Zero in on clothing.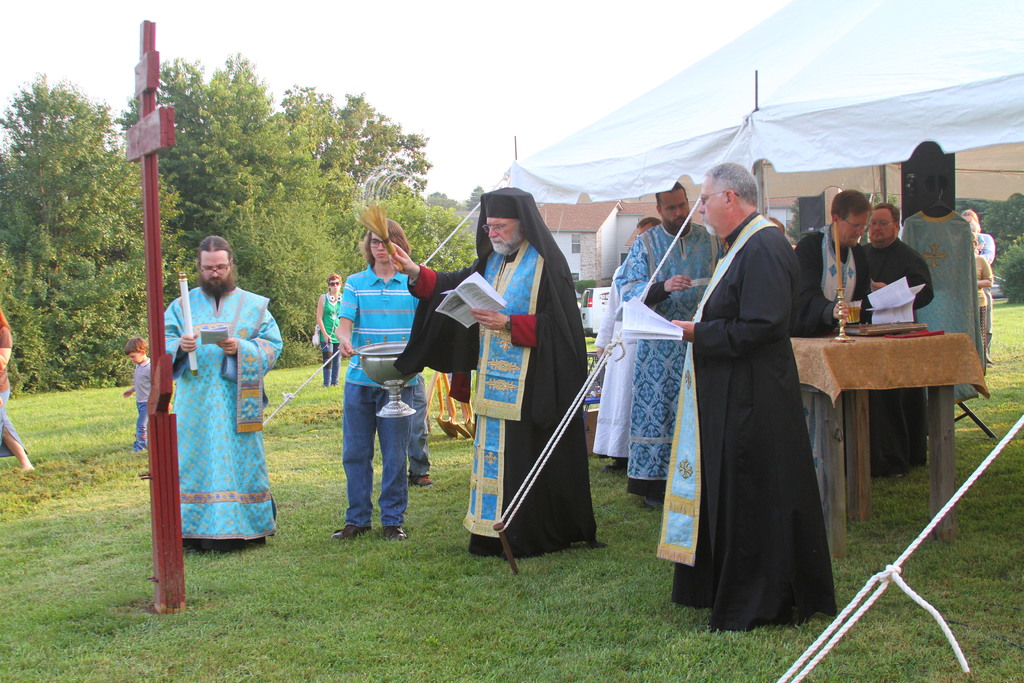
Zeroed in: left=971, top=253, right=997, bottom=370.
